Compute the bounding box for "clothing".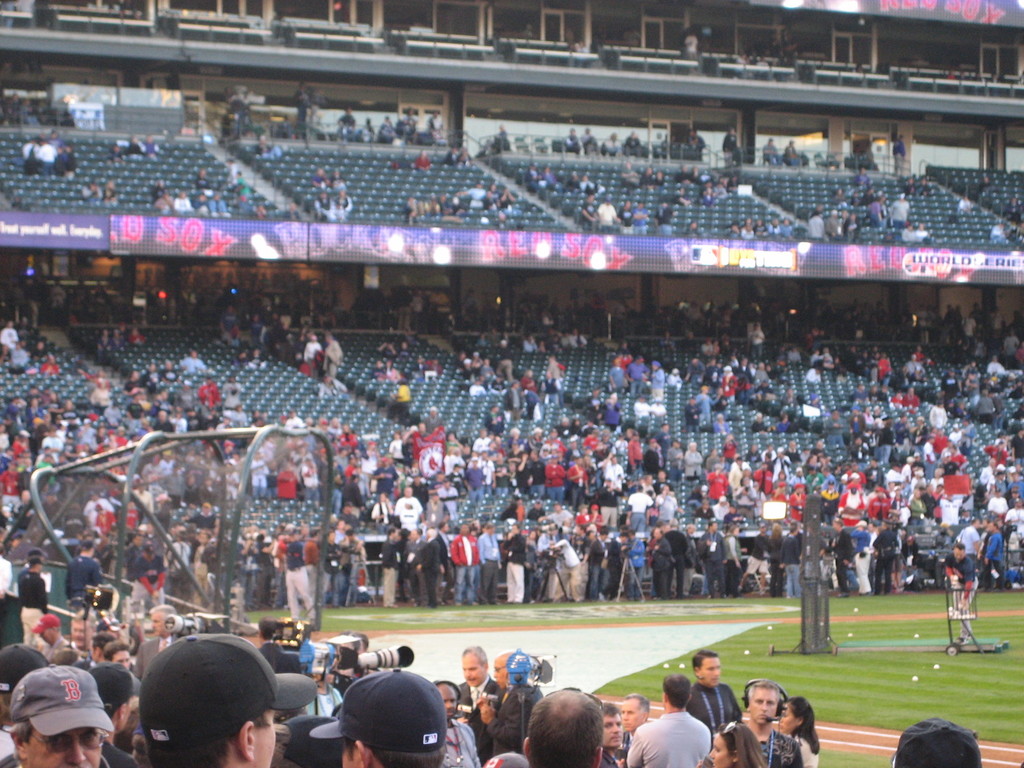
Rect(938, 491, 964, 527).
